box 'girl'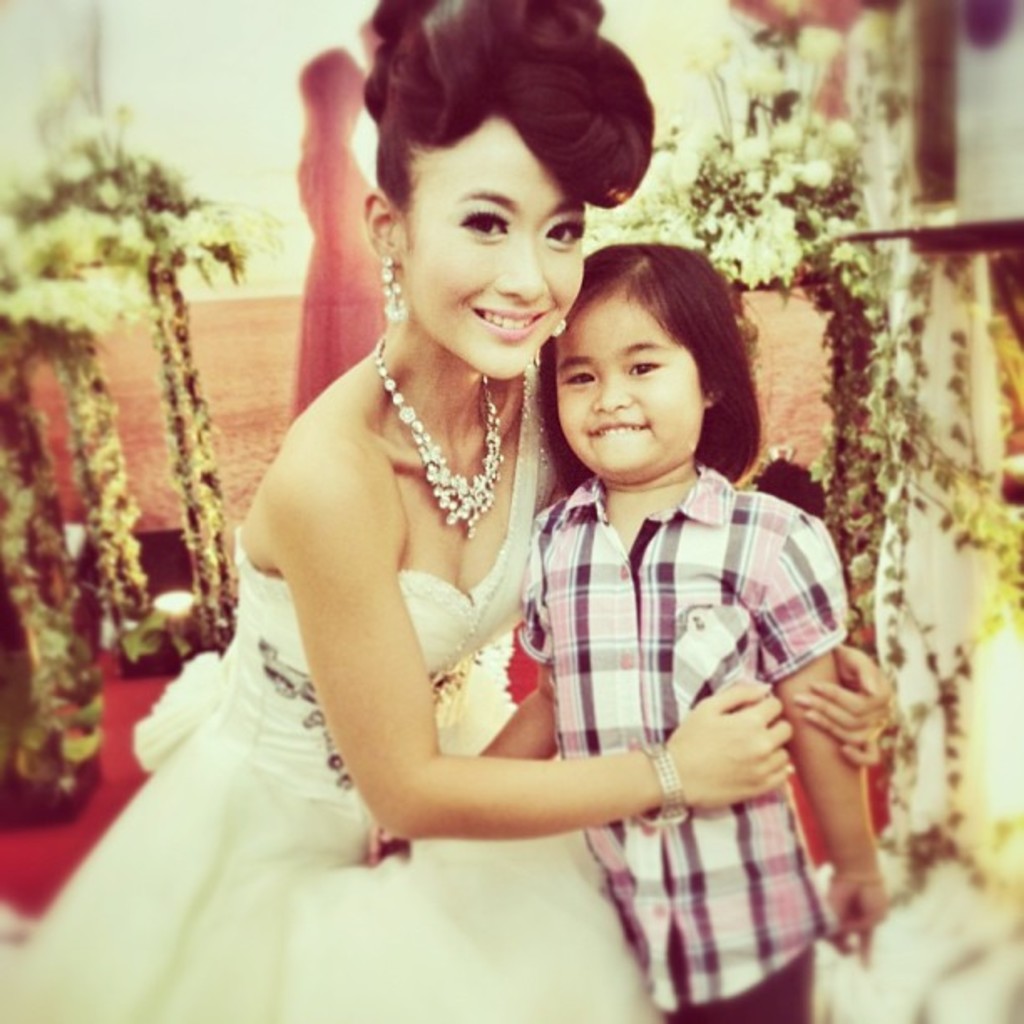
bbox(361, 241, 887, 1022)
